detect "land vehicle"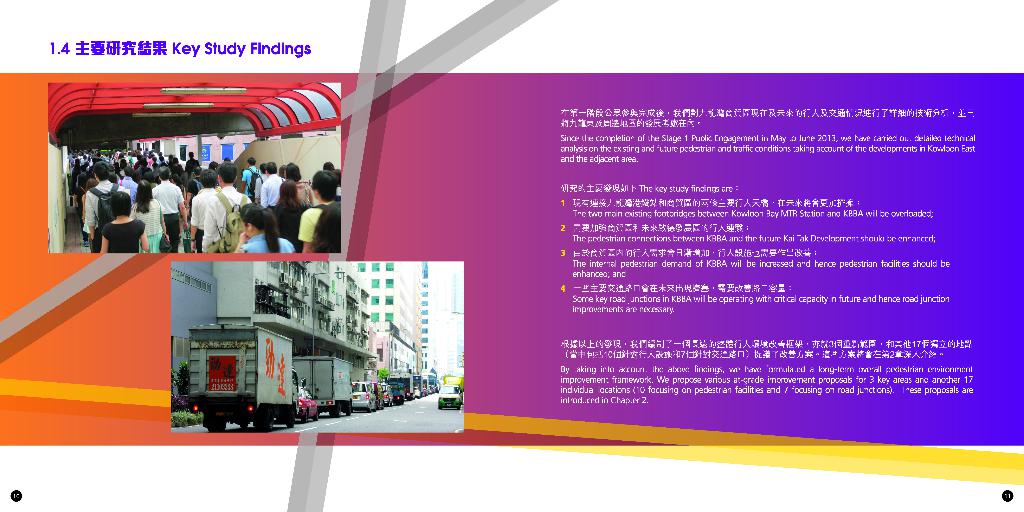
l=296, t=384, r=318, b=420
